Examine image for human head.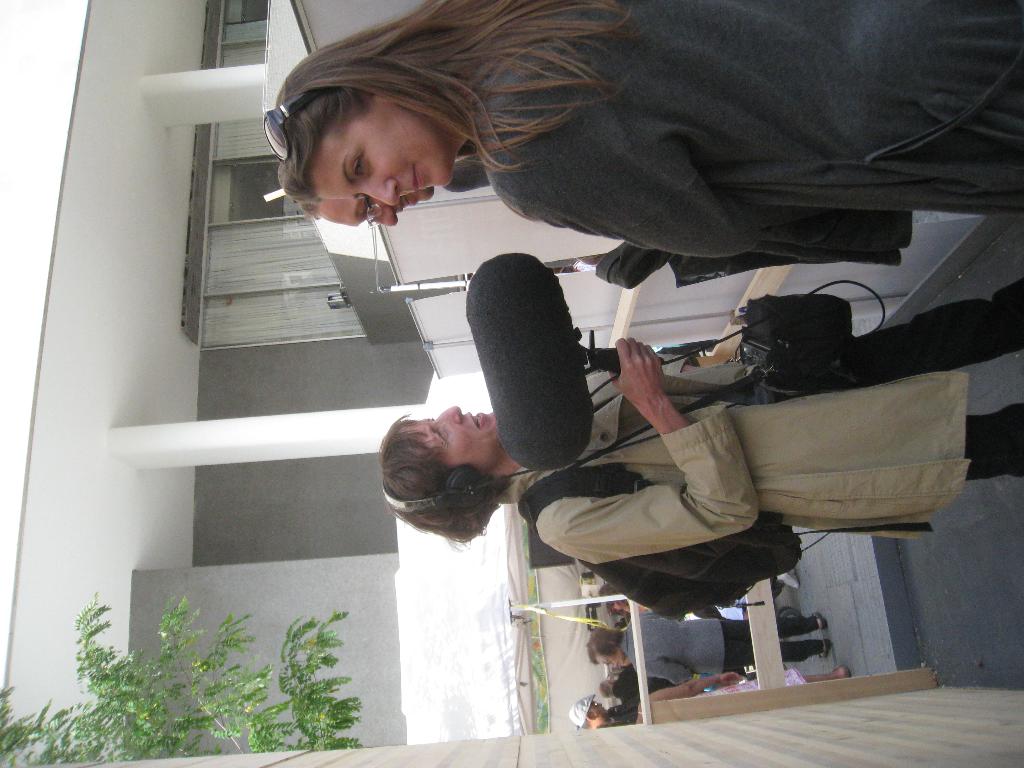
Examination result: {"x1": 381, "y1": 401, "x2": 508, "y2": 521}.
